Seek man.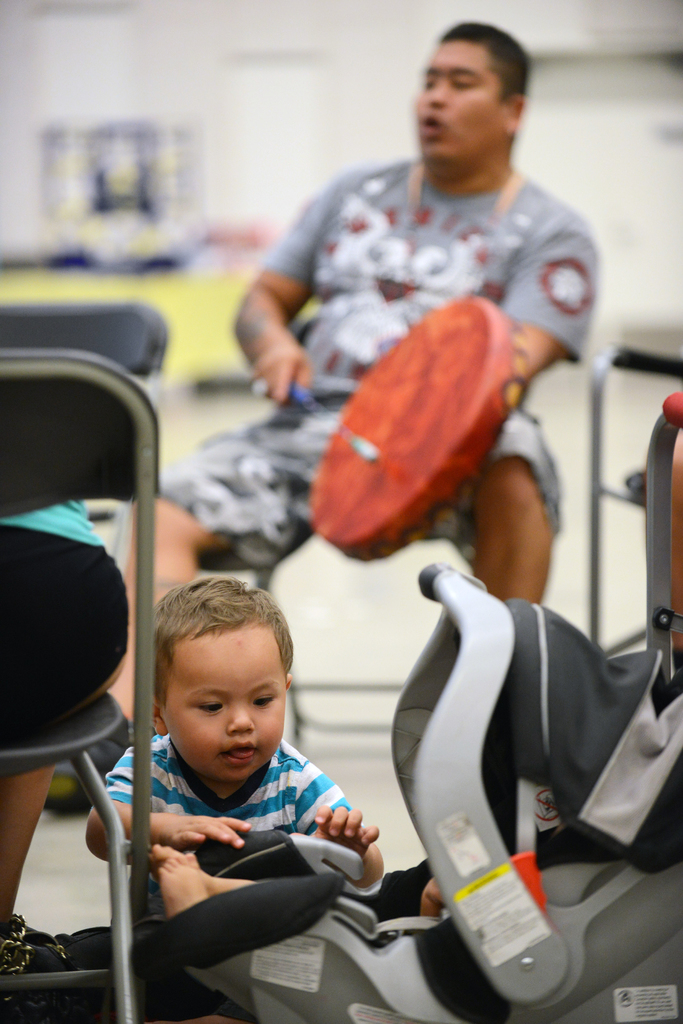
left=1, top=492, right=134, bottom=1005.
